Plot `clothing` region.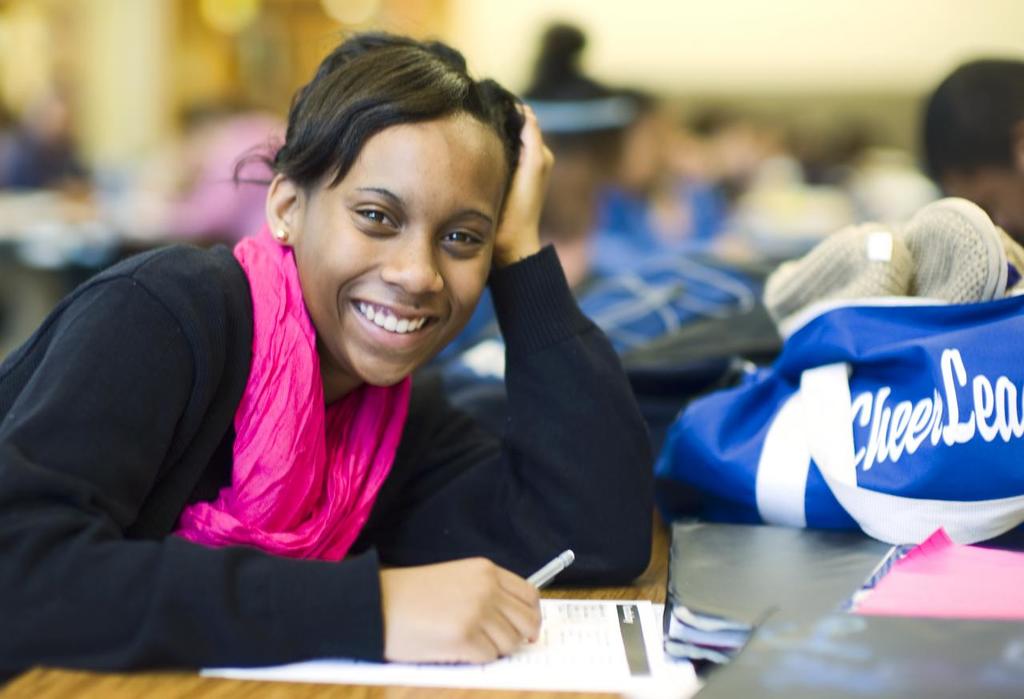
Plotted at locate(0, 237, 644, 670).
